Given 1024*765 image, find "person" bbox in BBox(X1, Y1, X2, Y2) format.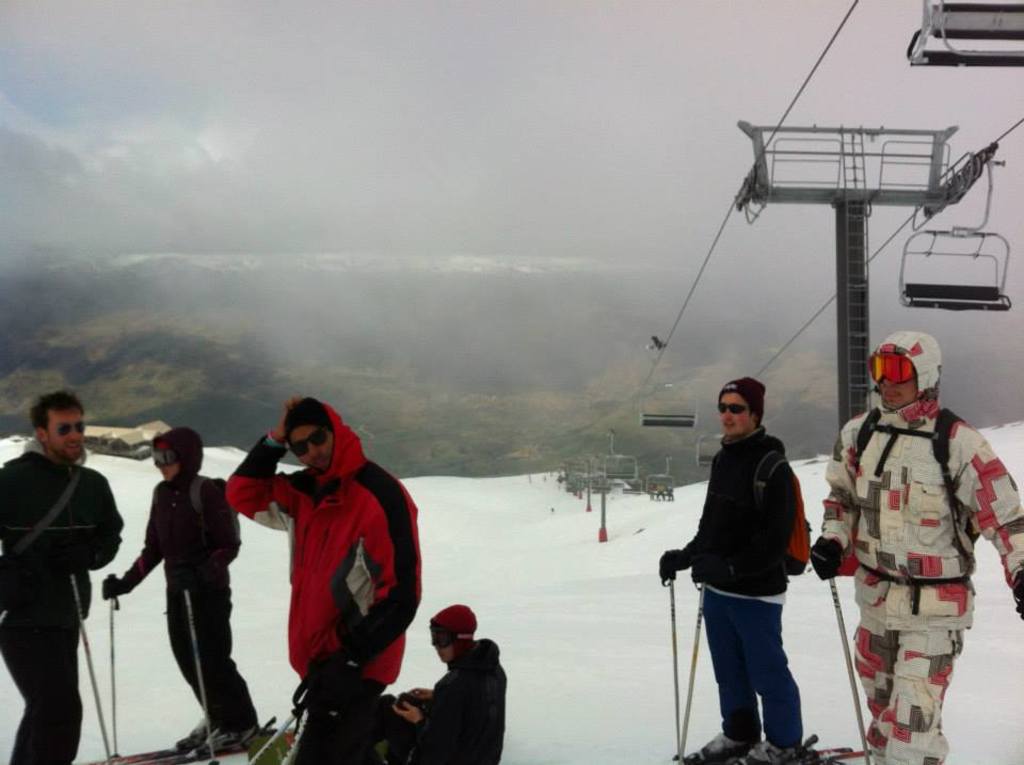
BBox(390, 599, 510, 764).
